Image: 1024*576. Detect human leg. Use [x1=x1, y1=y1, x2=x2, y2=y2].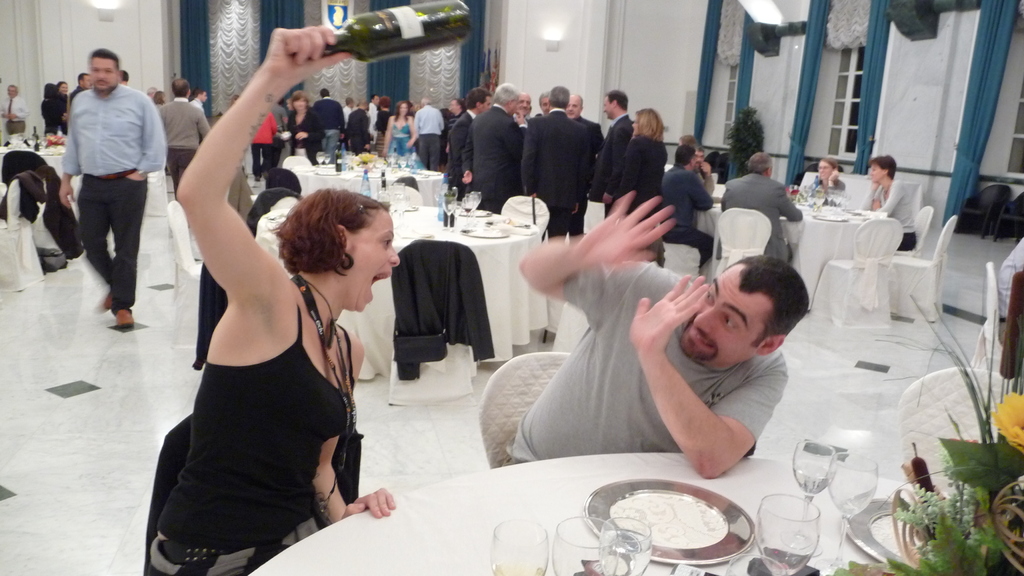
[x1=545, y1=198, x2=579, y2=237].
